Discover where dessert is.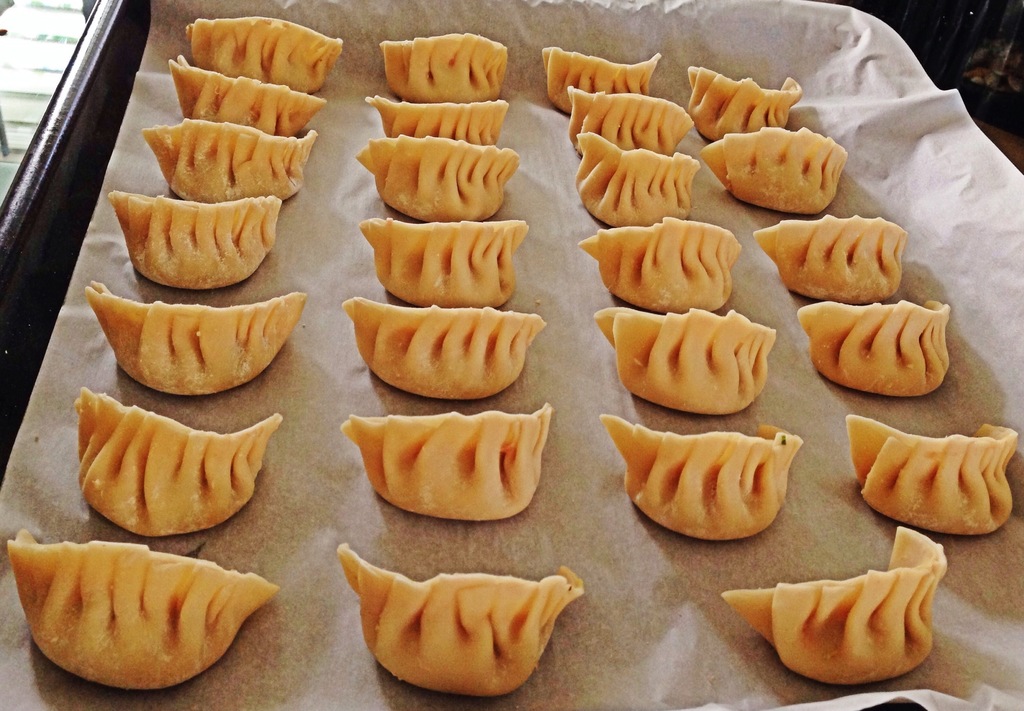
Discovered at (x1=0, y1=532, x2=280, y2=689).
